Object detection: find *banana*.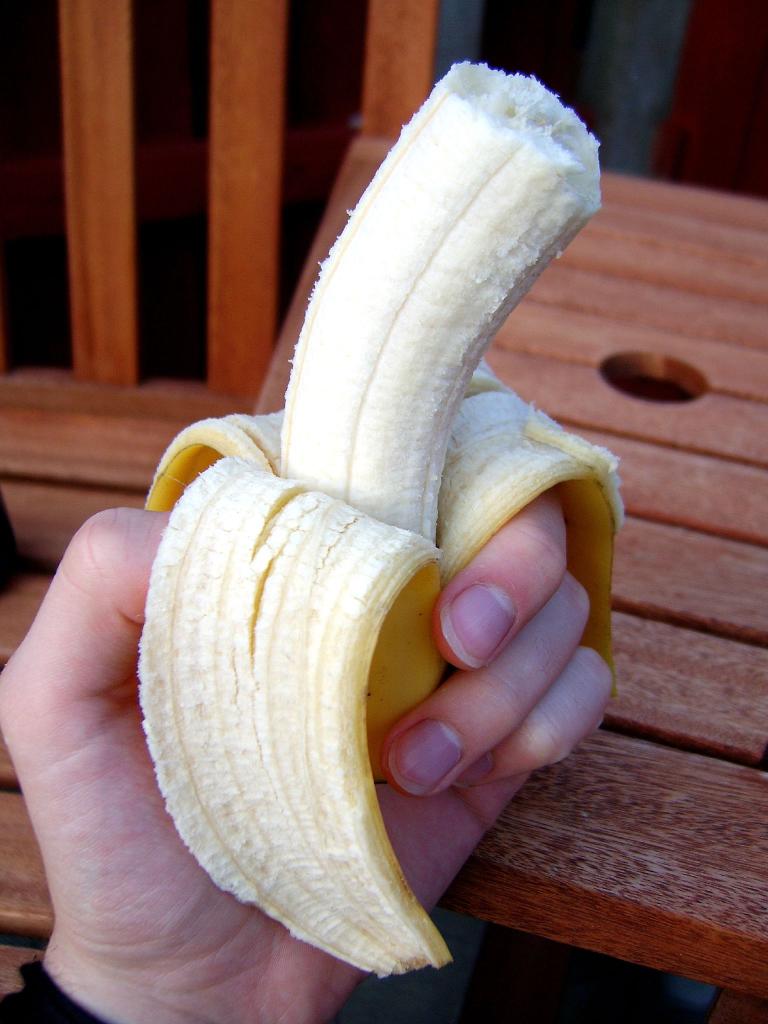
BBox(136, 55, 627, 983).
